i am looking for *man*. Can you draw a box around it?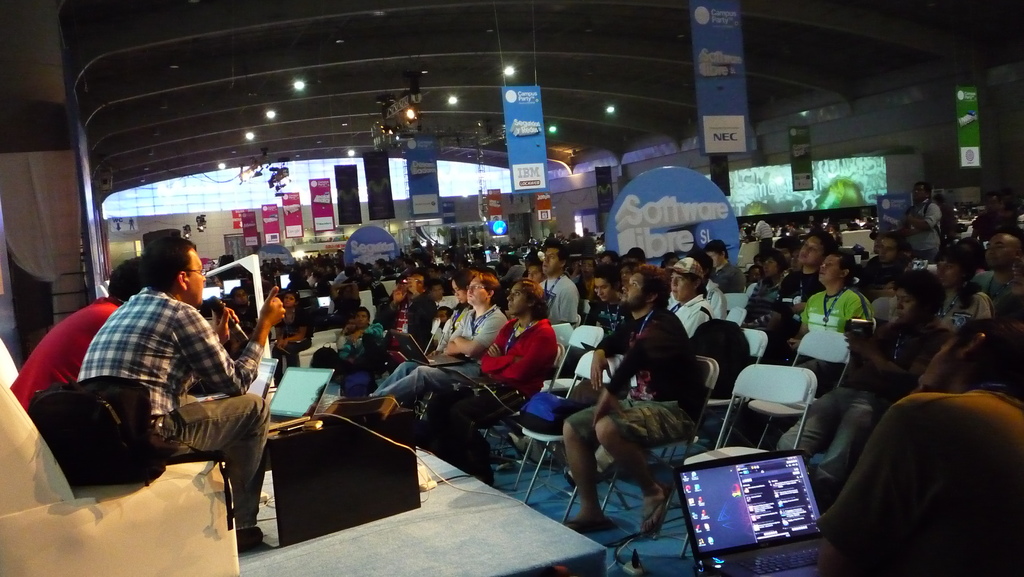
Sure, the bounding box is [x1=371, y1=270, x2=502, y2=400].
